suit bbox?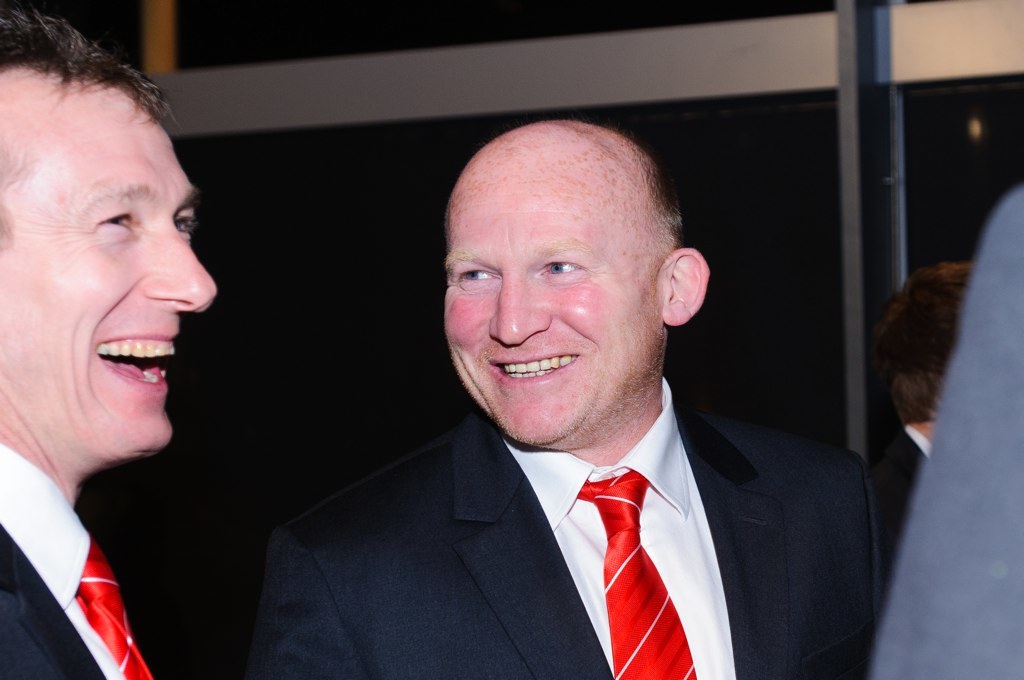
l=0, t=442, r=160, b=679
